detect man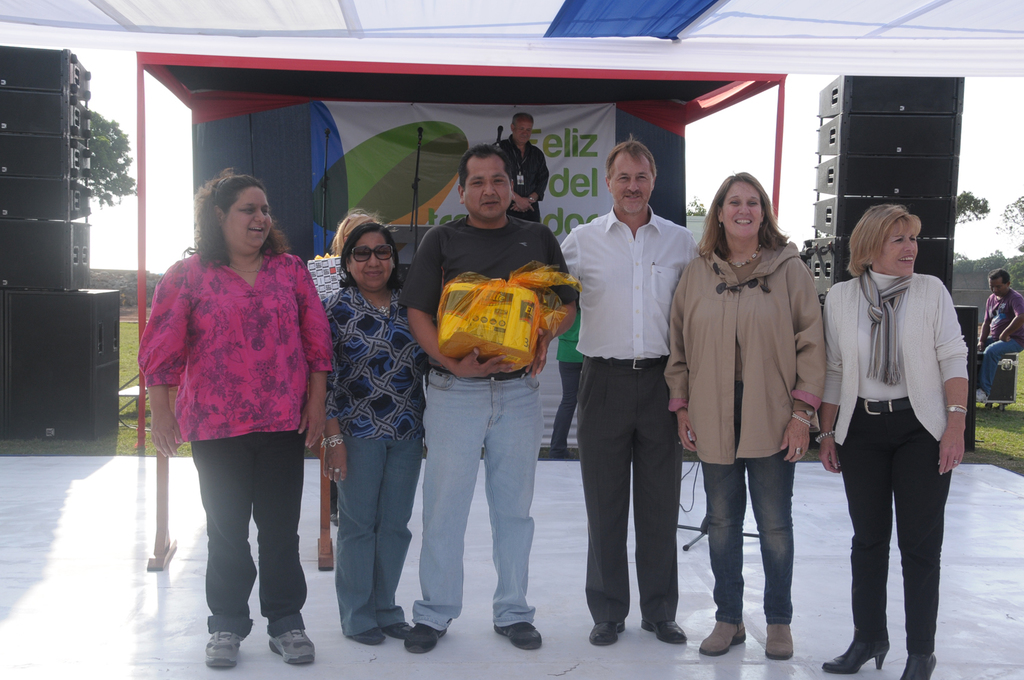
bbox(397, 141, 580, 655)
